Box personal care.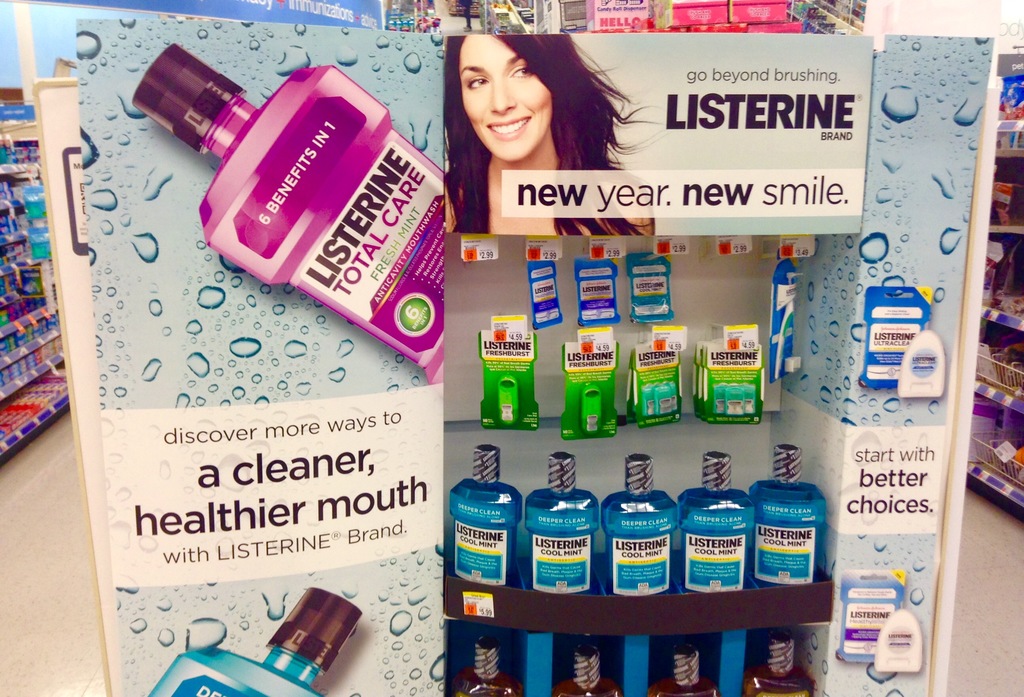
x1=656, y1=648, x2=719, y2=696.
